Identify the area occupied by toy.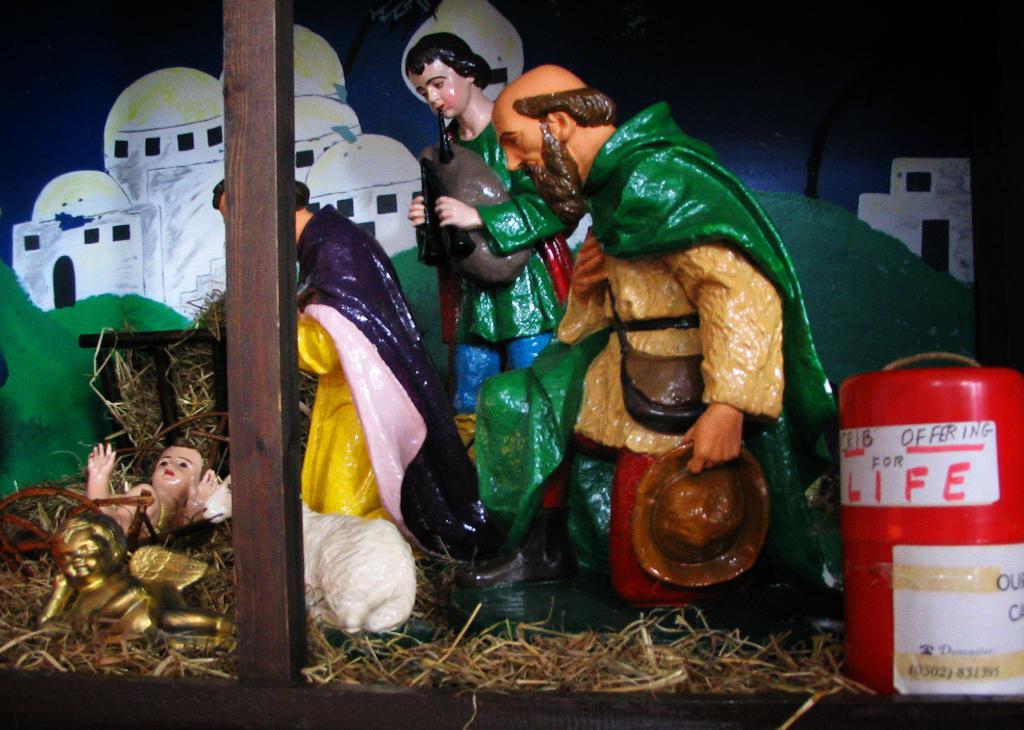
Area: x1=199, y1=469, x2=418, y2=637.
